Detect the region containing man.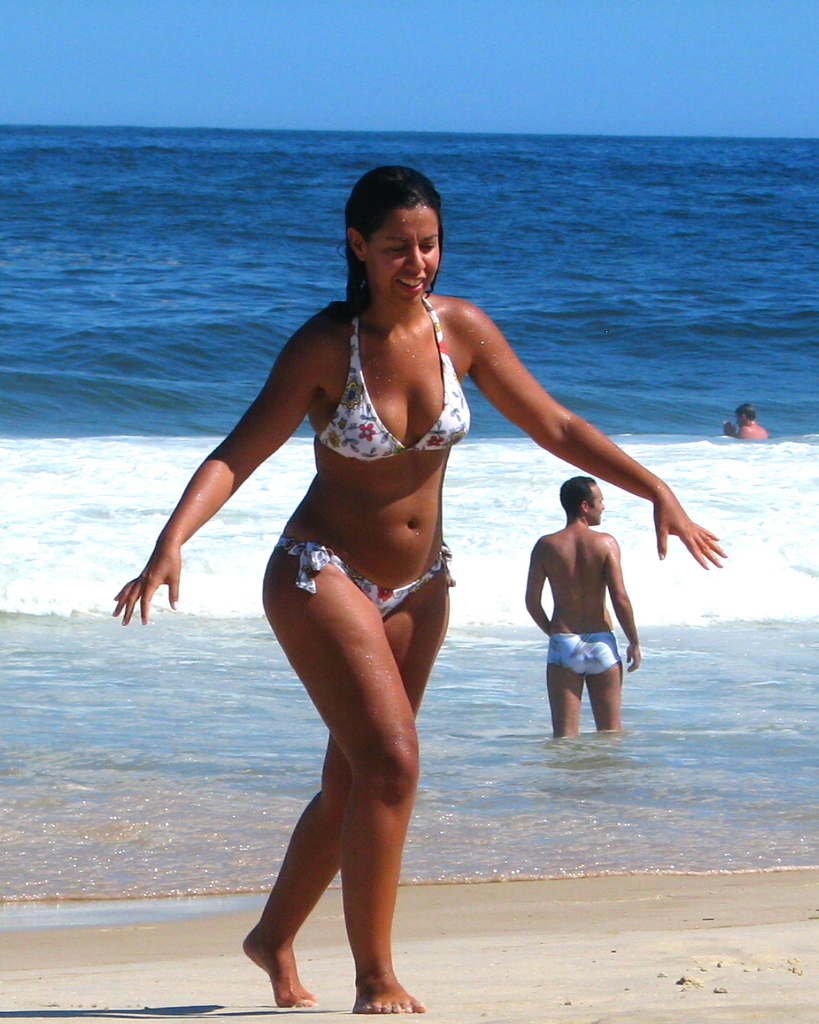
box(527, 474, 651, 754).
